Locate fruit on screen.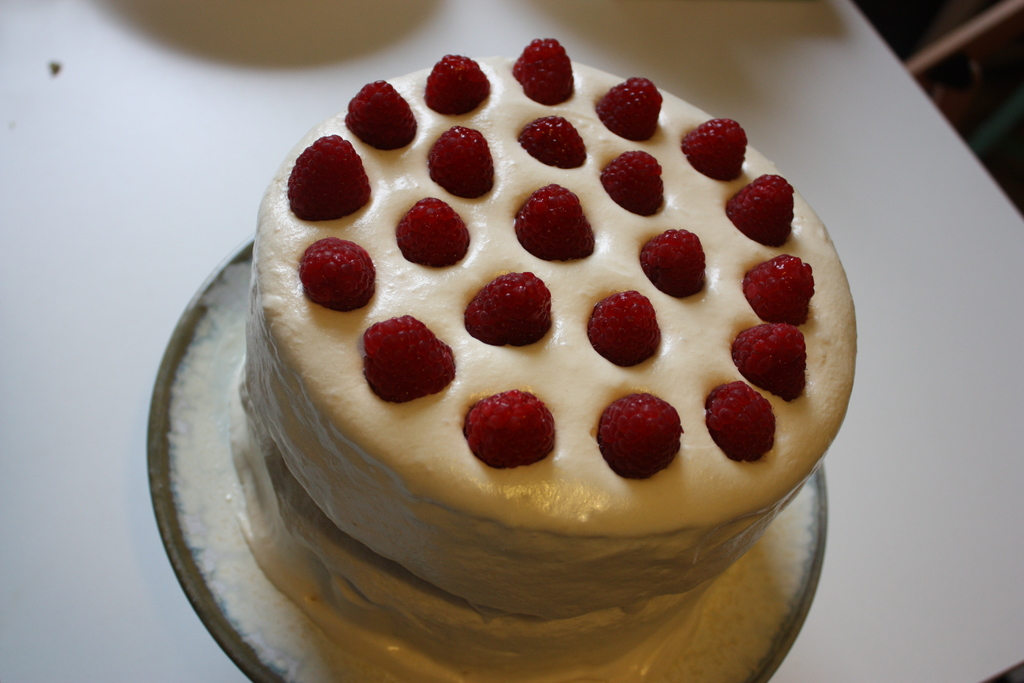
On screen at 466/270/556/344.
